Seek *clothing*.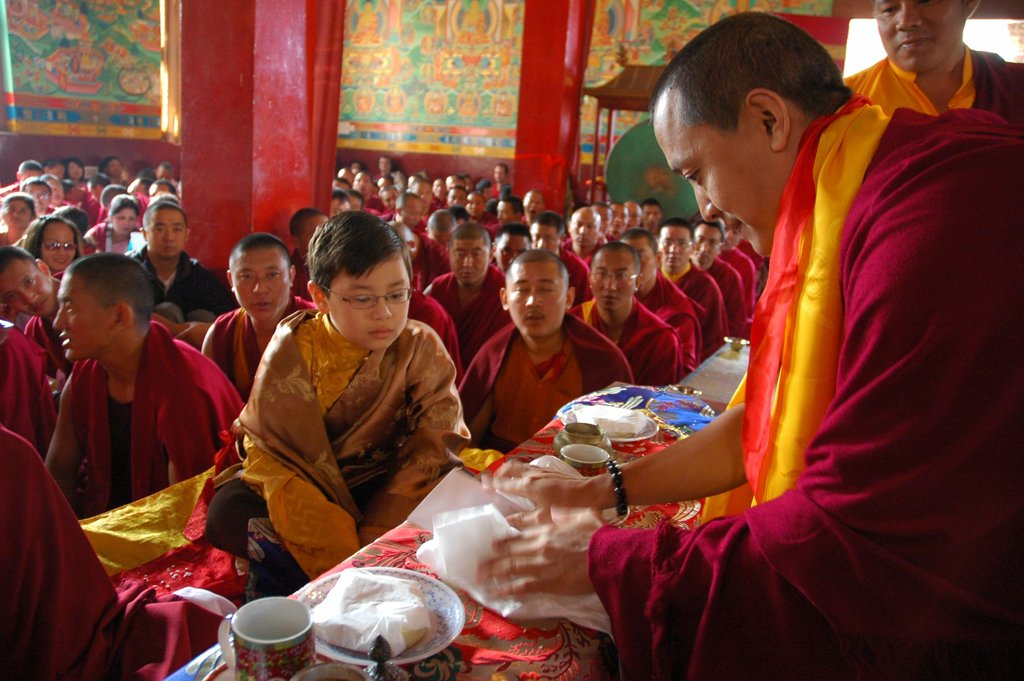
571 284 677 390.
